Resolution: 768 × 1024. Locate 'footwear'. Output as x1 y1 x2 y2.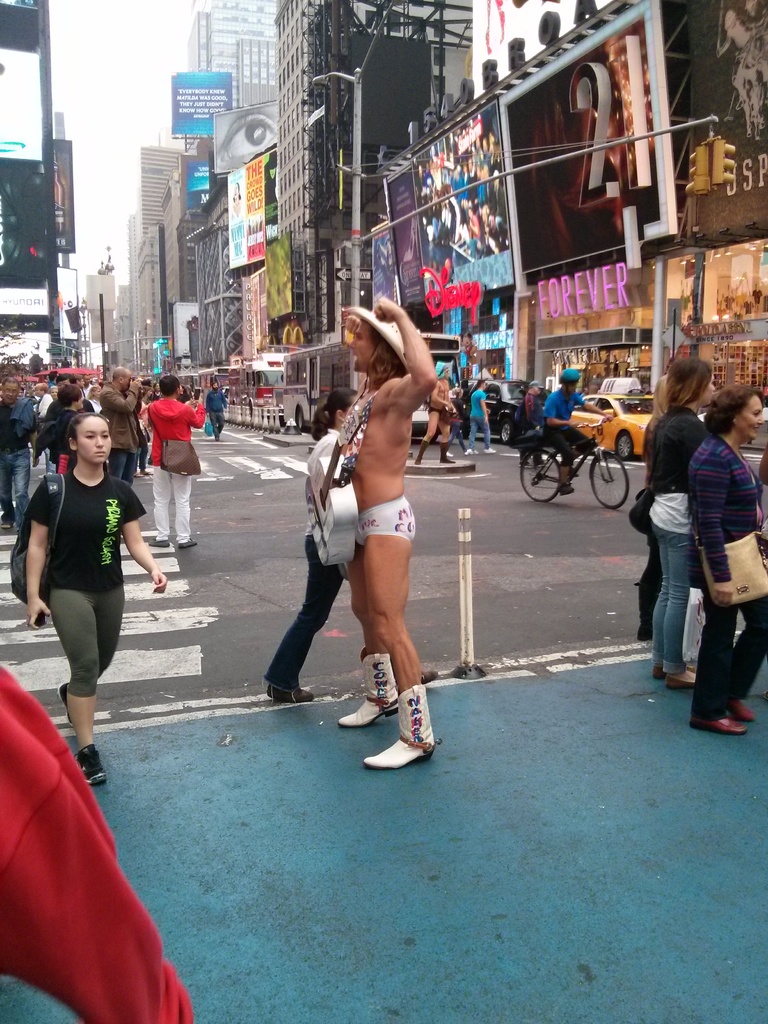
438 438 457 461.
